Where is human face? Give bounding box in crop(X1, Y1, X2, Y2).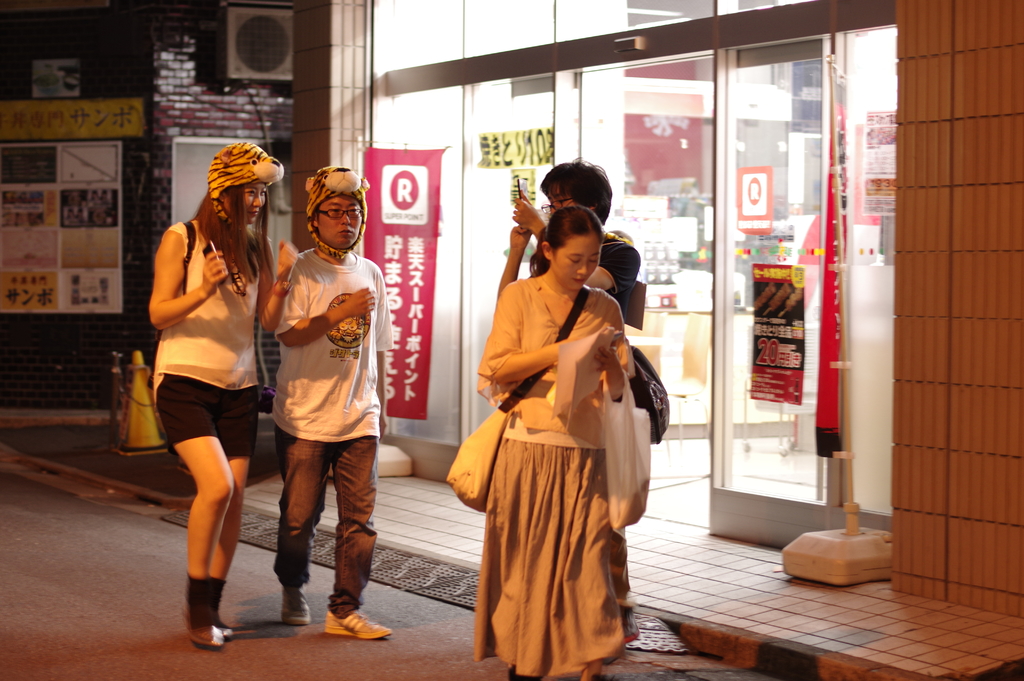
crop(223, 181, 266, 227).
